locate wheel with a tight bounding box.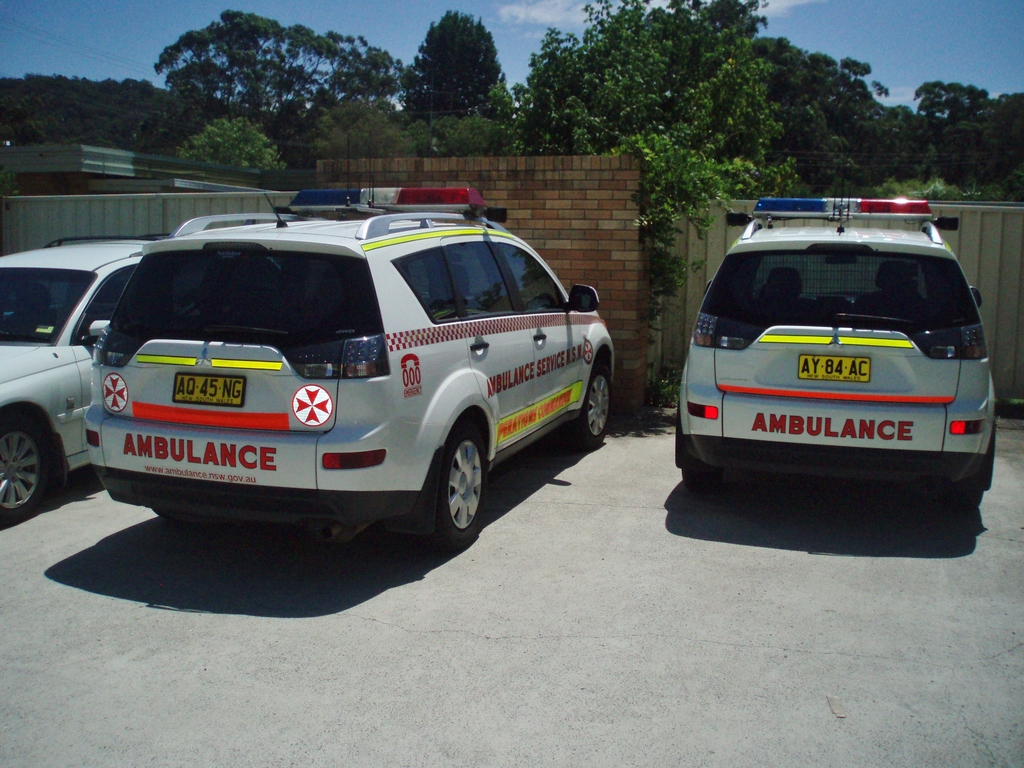
Rect(681, 468, 724, 496).
